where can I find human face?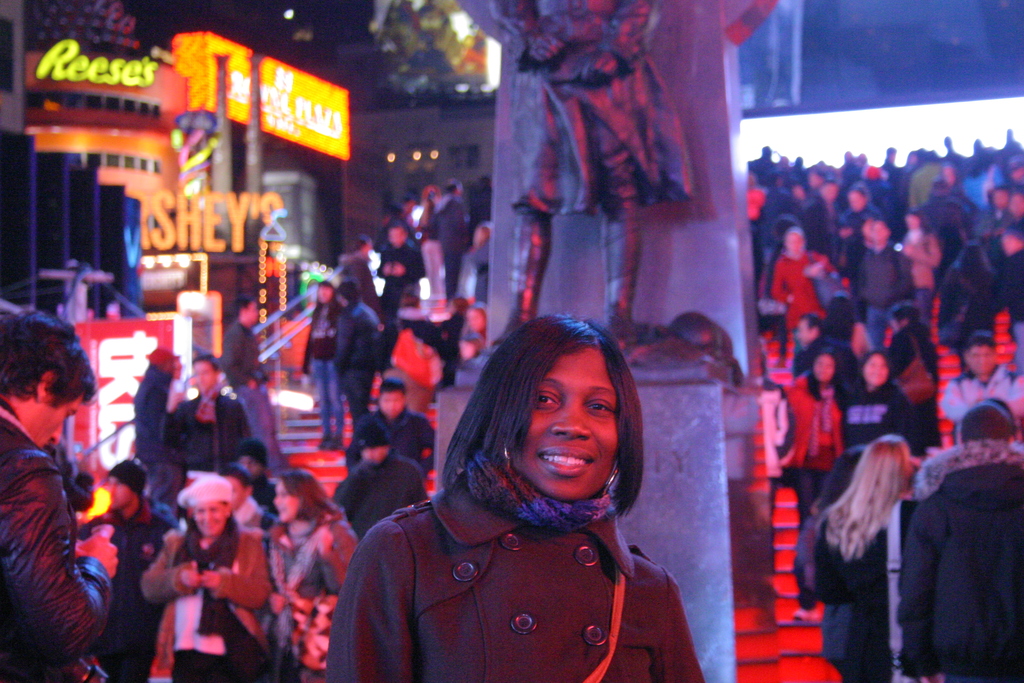
You can find it at [275,482,299,523].
